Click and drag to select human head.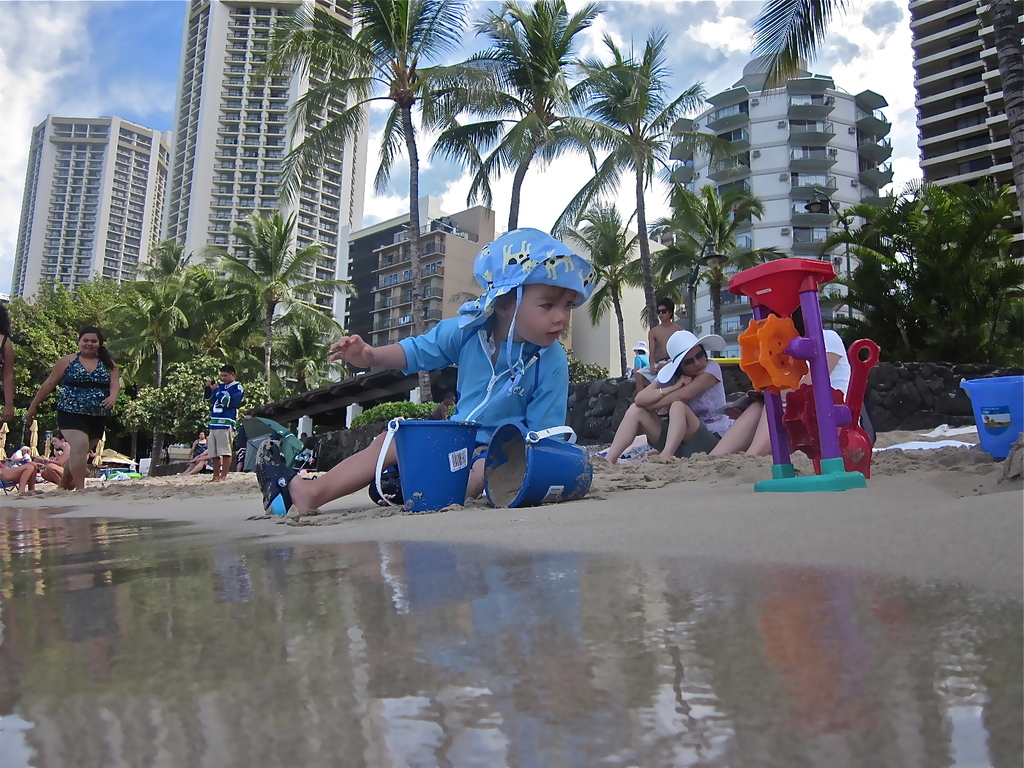
Selection: locate(632, 340, 647, 355).
